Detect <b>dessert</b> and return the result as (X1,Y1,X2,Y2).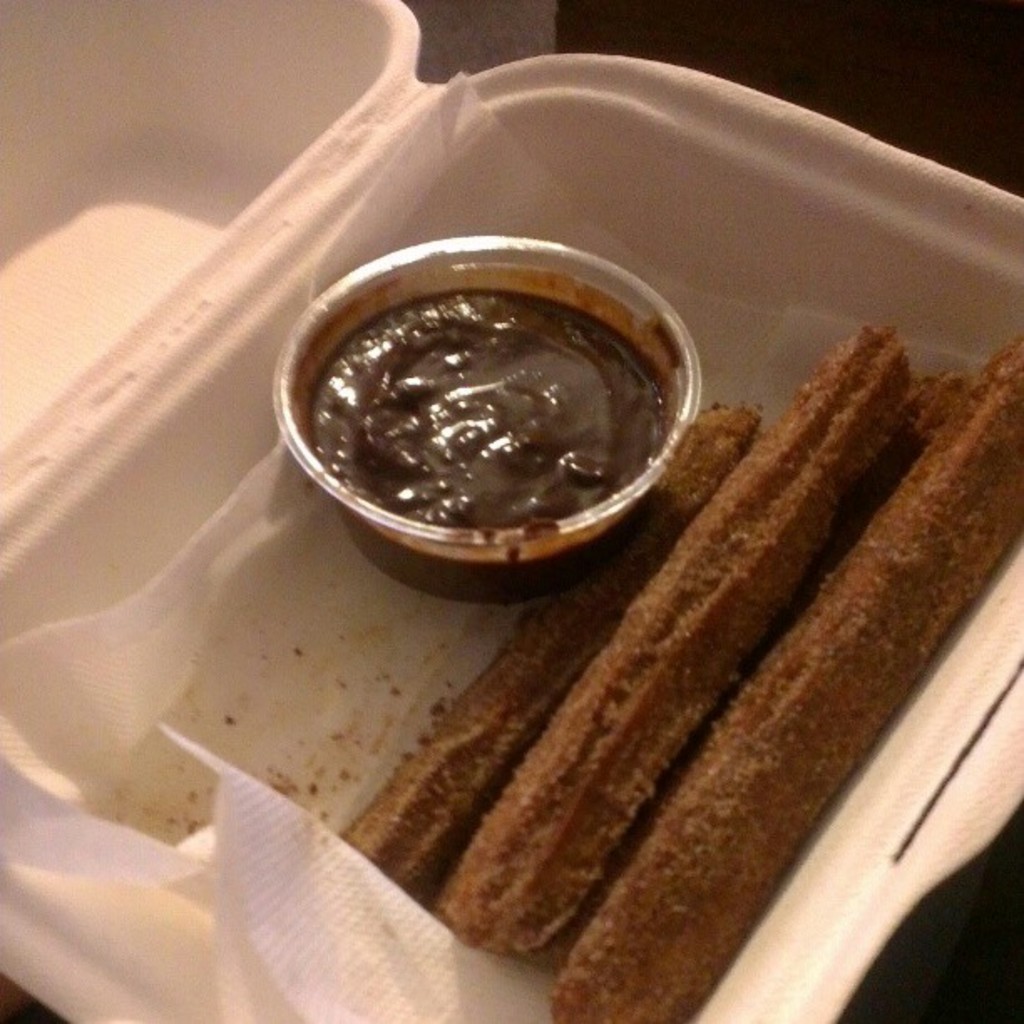
(346,395,770,902).
